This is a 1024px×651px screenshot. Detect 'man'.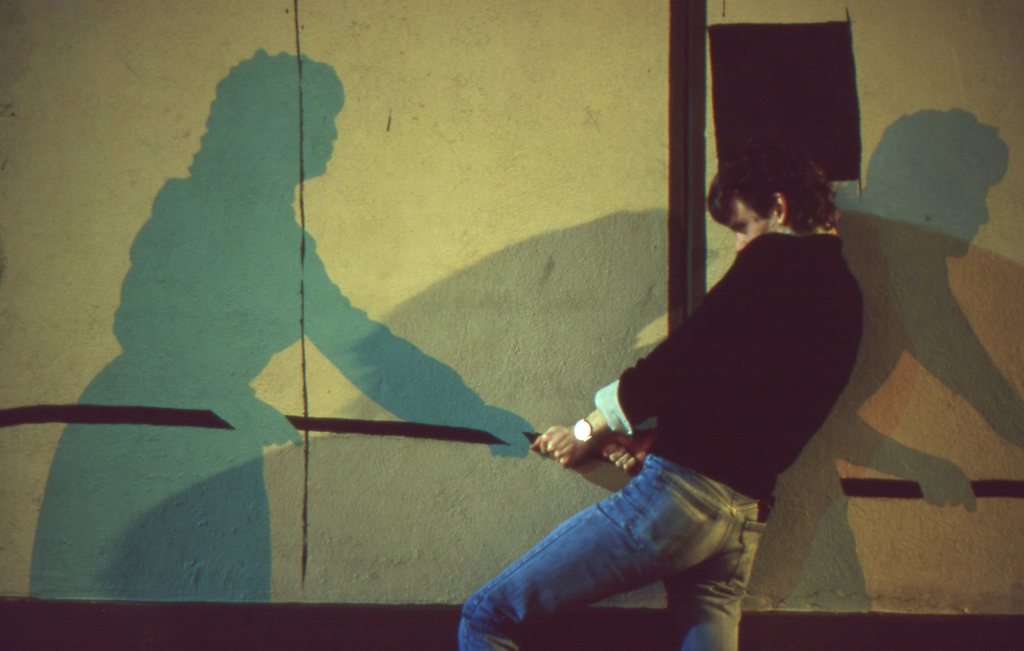
bbox=[502, 117, 888, 634].
